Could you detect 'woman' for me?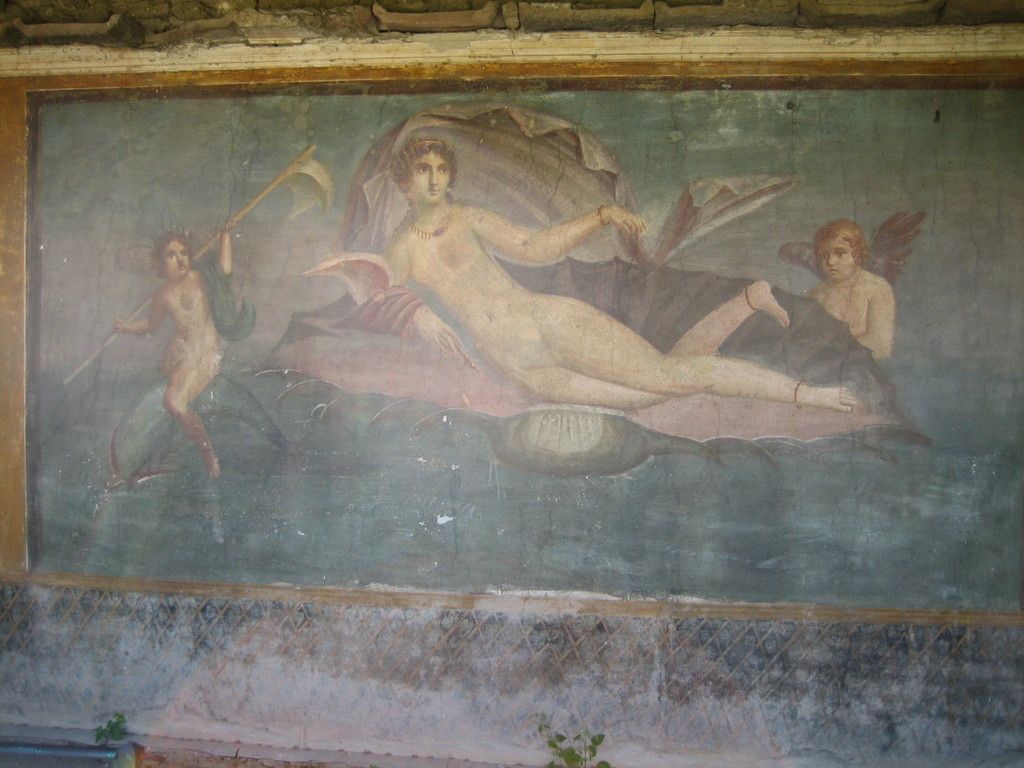
Detection result: 278 99 819 461.
